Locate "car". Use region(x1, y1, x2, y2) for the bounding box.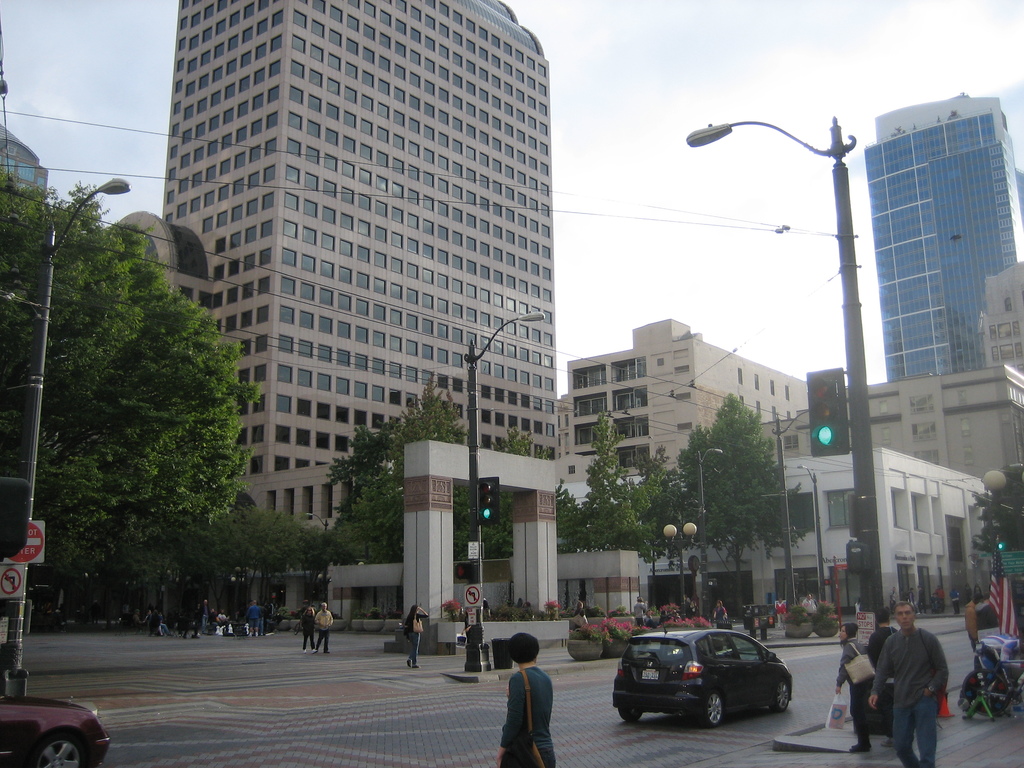
region(0, 696, 113, 767).
